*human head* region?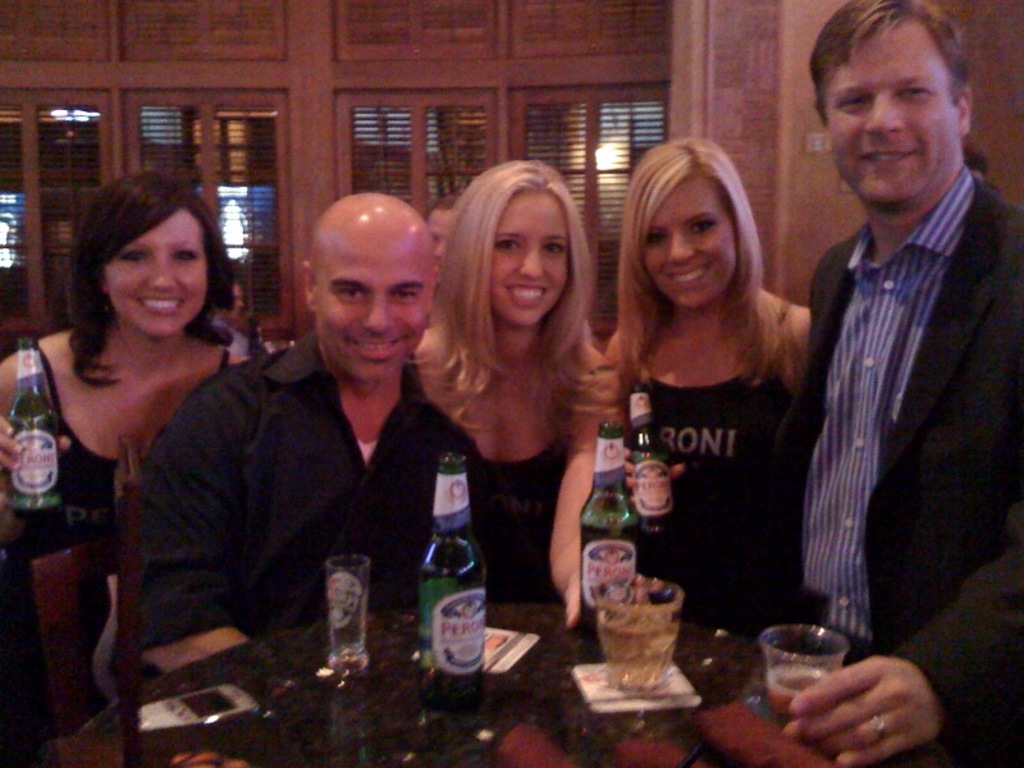
x1=452, y1=160, x2=590, y2=334
